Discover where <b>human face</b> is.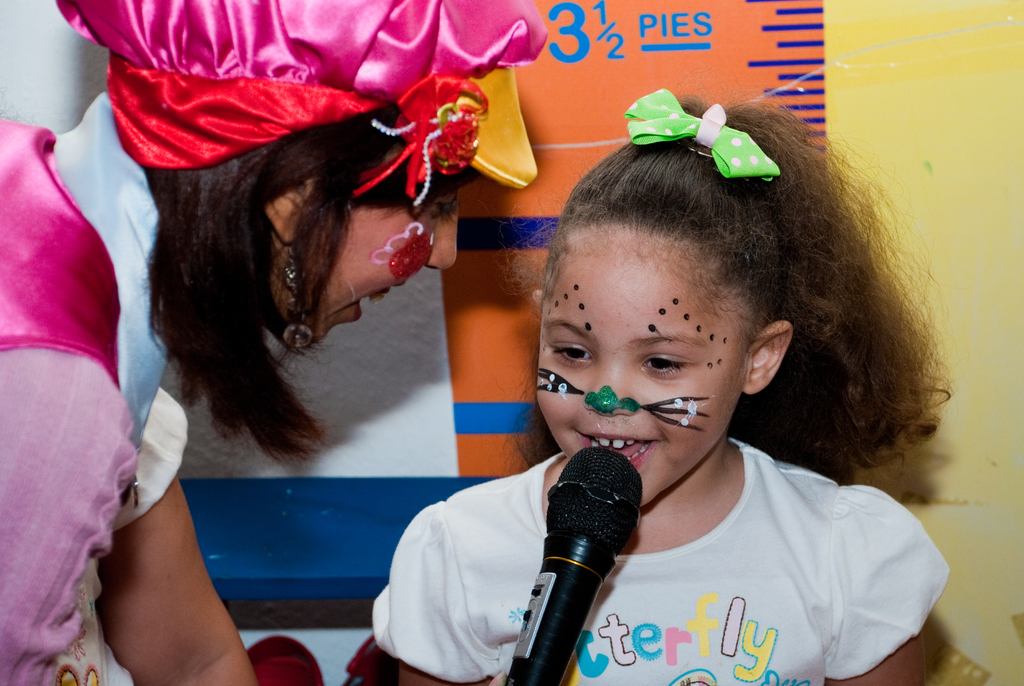
Discovered at <box>542,226,743,516</box>.
